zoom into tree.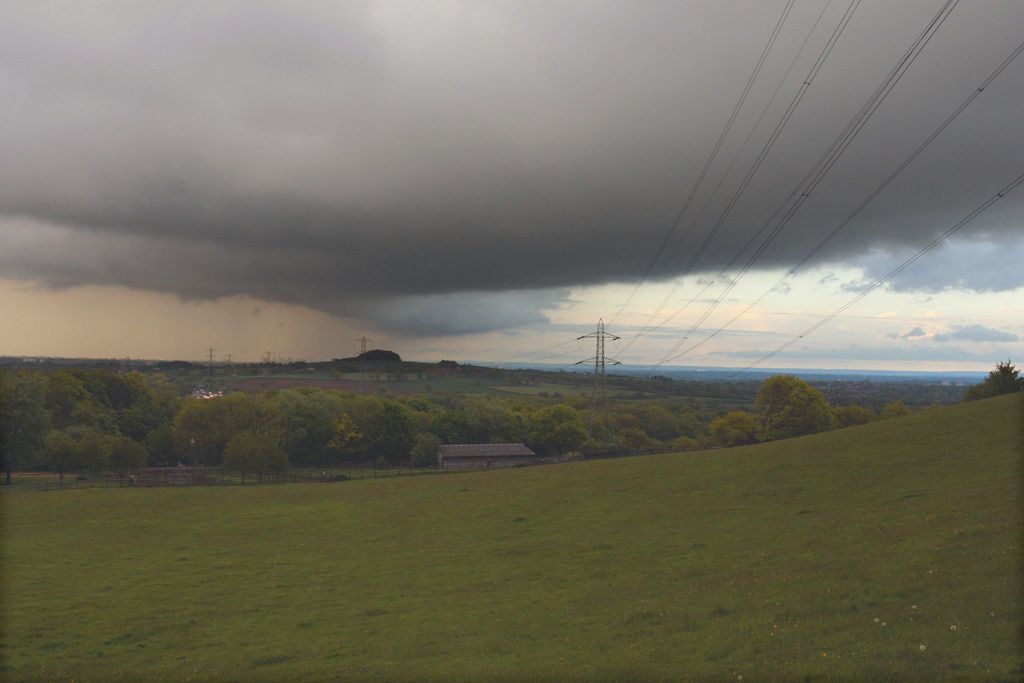
Zoom target: [x1=698, y1=407, x2=750, y2=446].
